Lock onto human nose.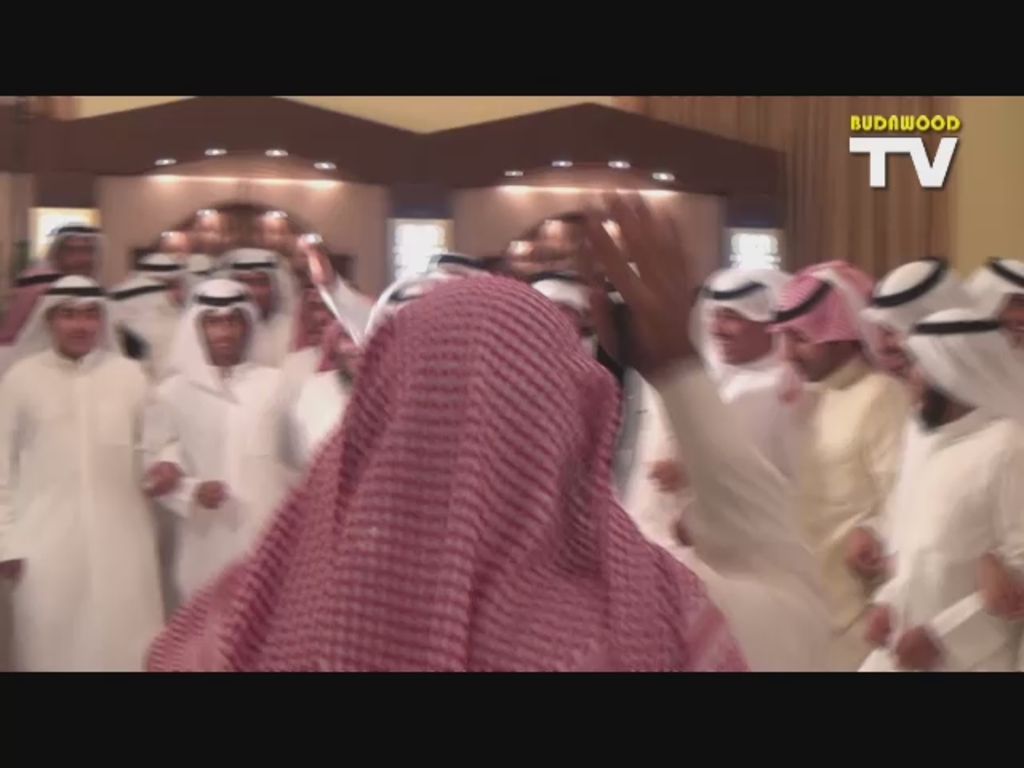
Locked: [782,334,800,363].
